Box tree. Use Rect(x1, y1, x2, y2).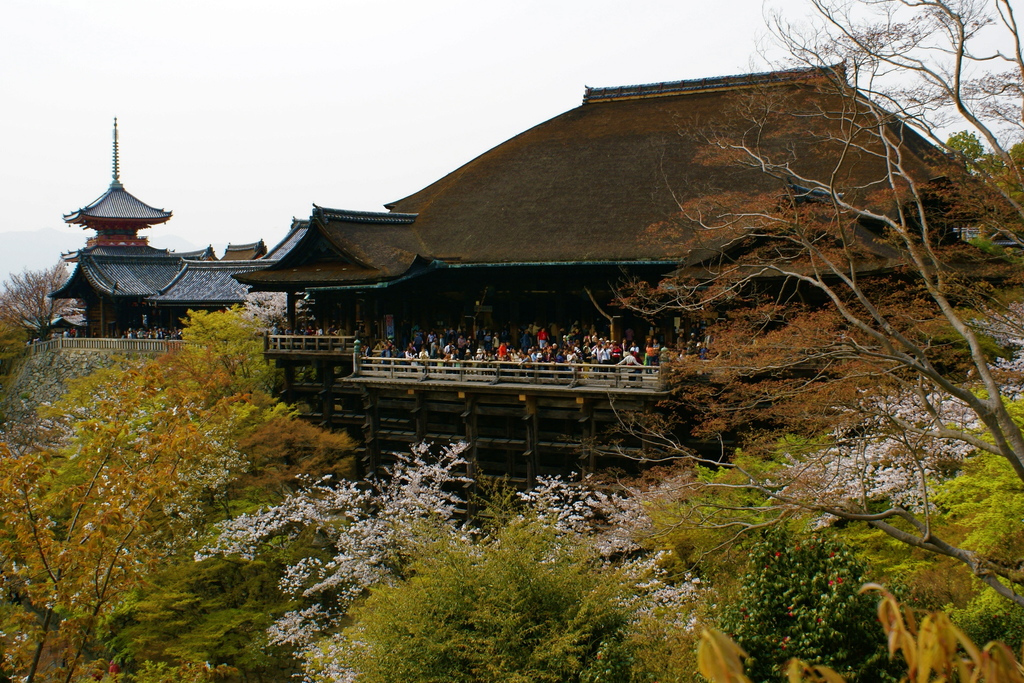
Rect(0, 292, 341, 682).
